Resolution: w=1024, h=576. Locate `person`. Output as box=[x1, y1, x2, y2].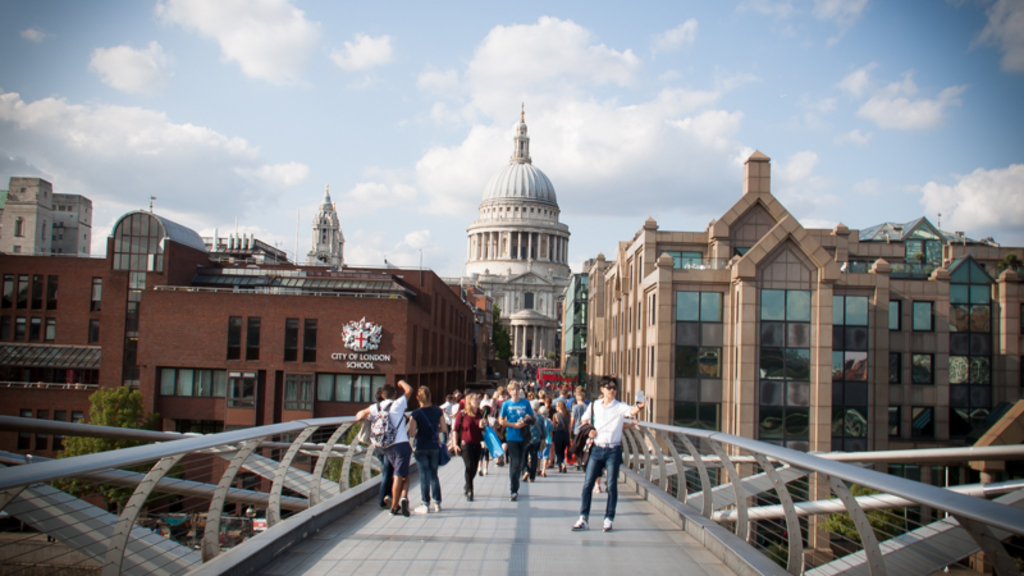
box=[355, 379, 412, 516].
